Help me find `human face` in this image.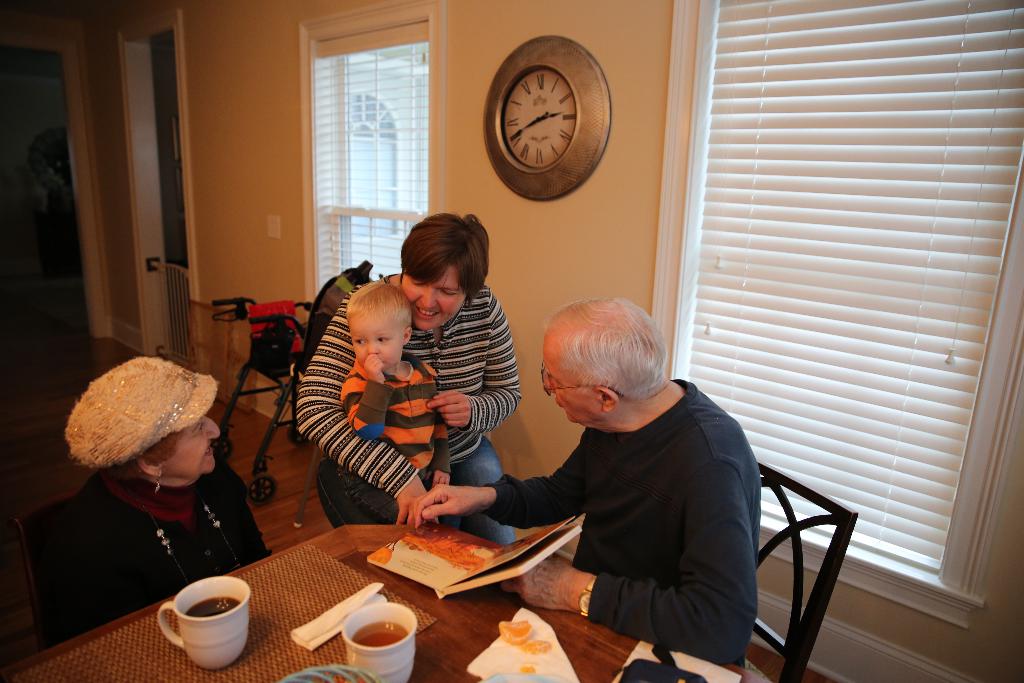
Found it: pyautogui.locateOnScreen(538, 339, 598, 425).
